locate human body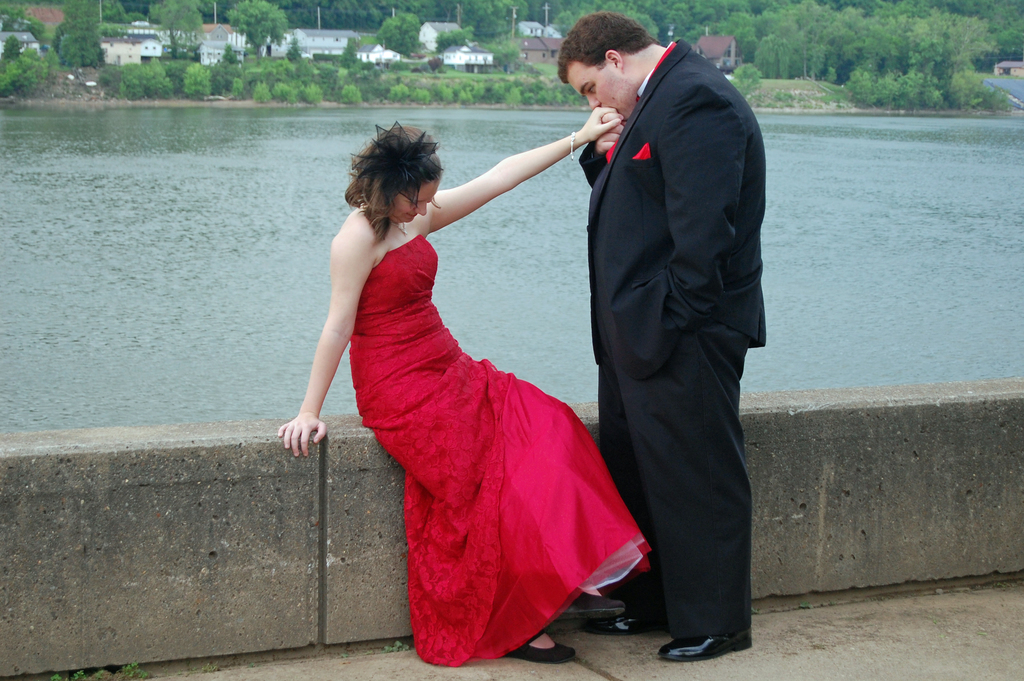
260, 79, 637, 664
